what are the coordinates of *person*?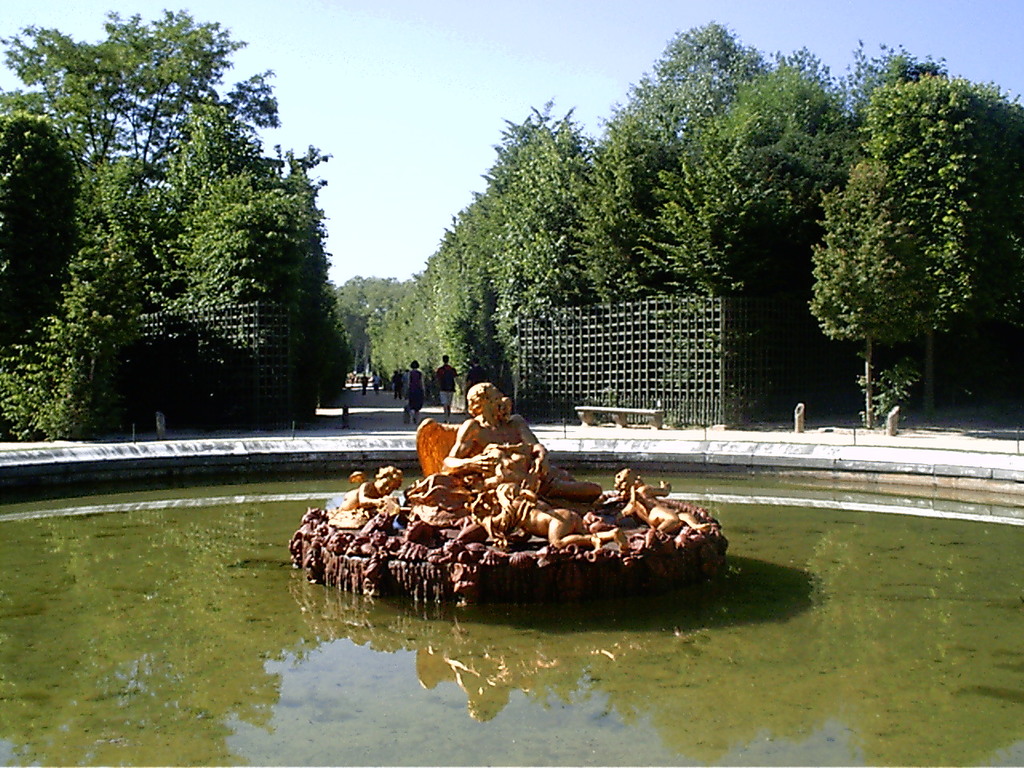
crop(430, 350, 462, 418).
